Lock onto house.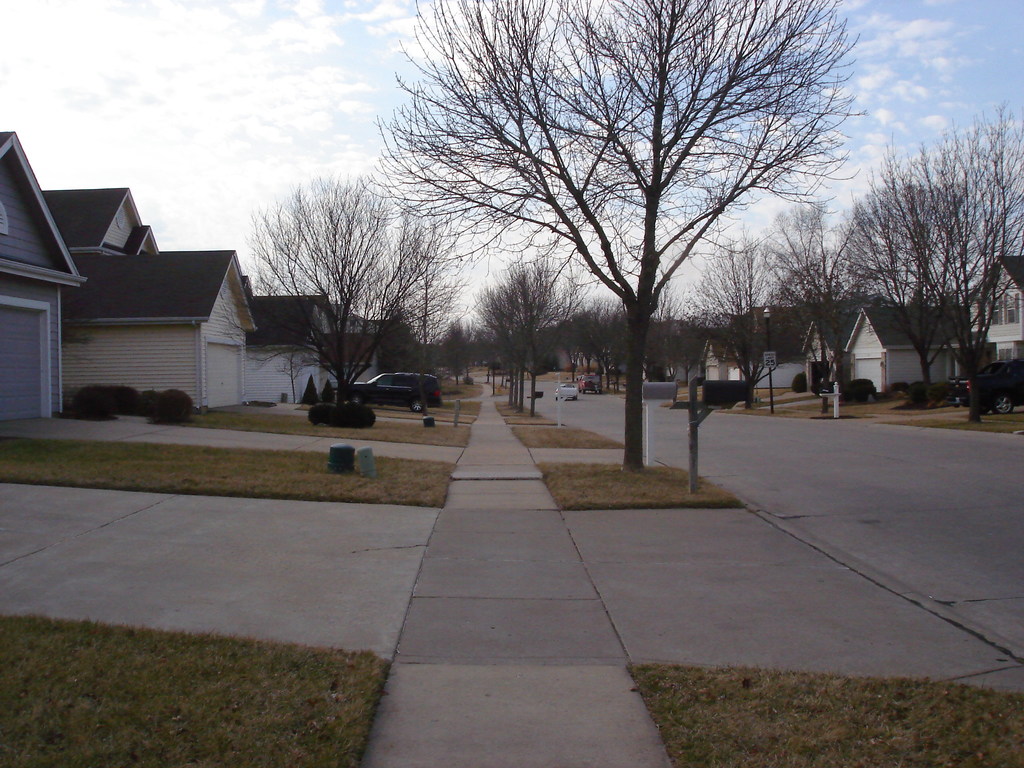
Locked: (x1=0, y1=125, x2=90, y2=433).
